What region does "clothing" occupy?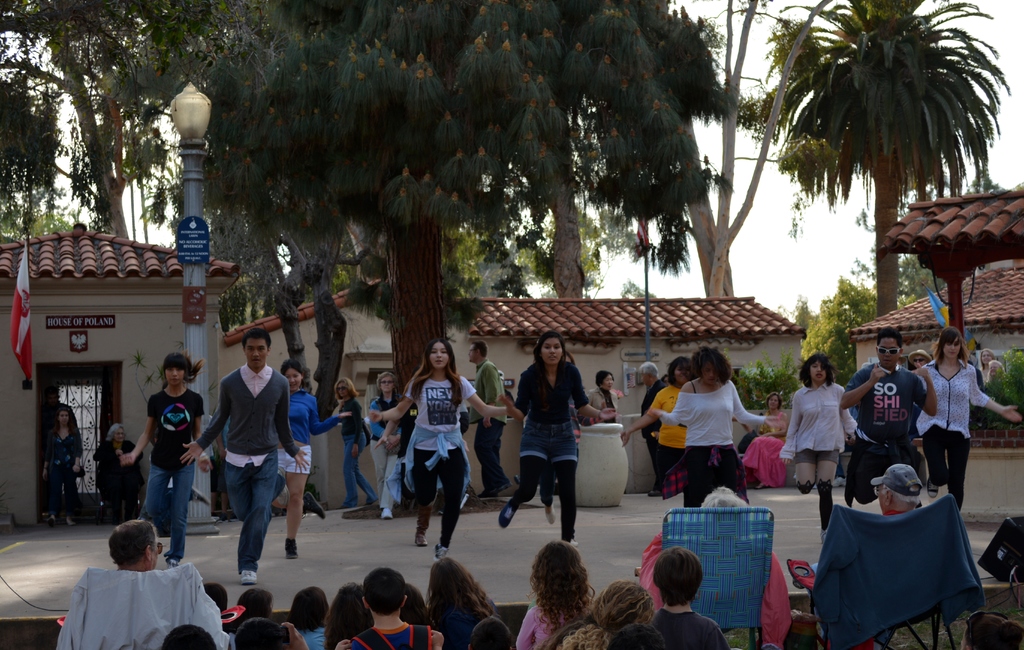
924,359,993,503.
